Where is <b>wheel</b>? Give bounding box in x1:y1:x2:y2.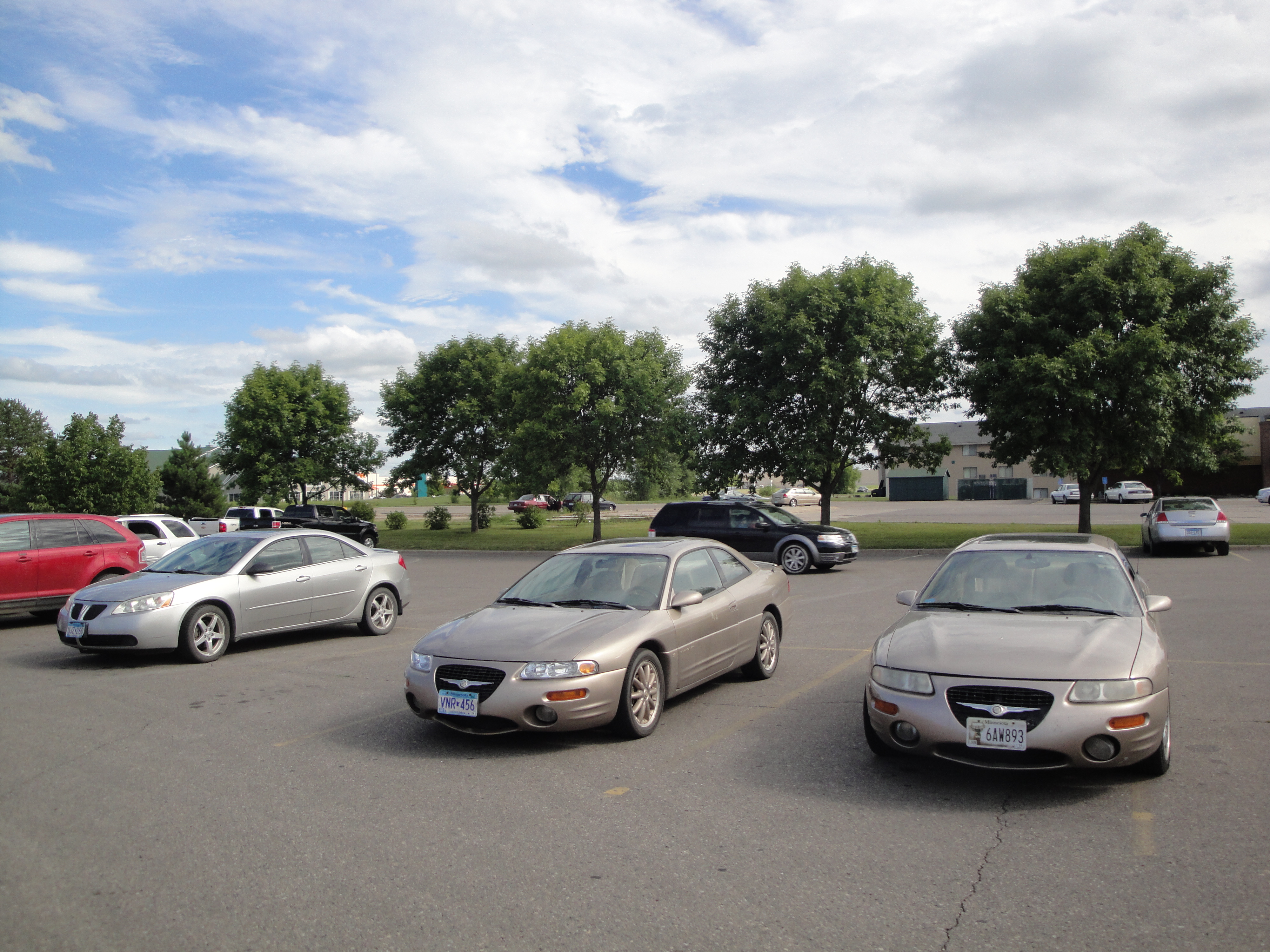
237:193:249:217.
